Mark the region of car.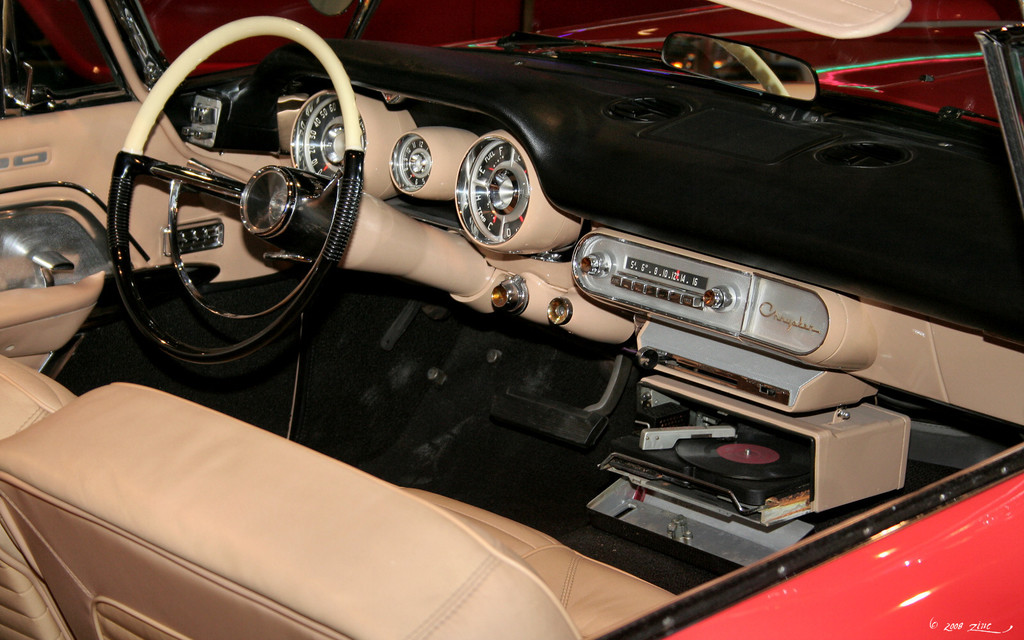
Region: Rect(0, 0, 1023, 639).
